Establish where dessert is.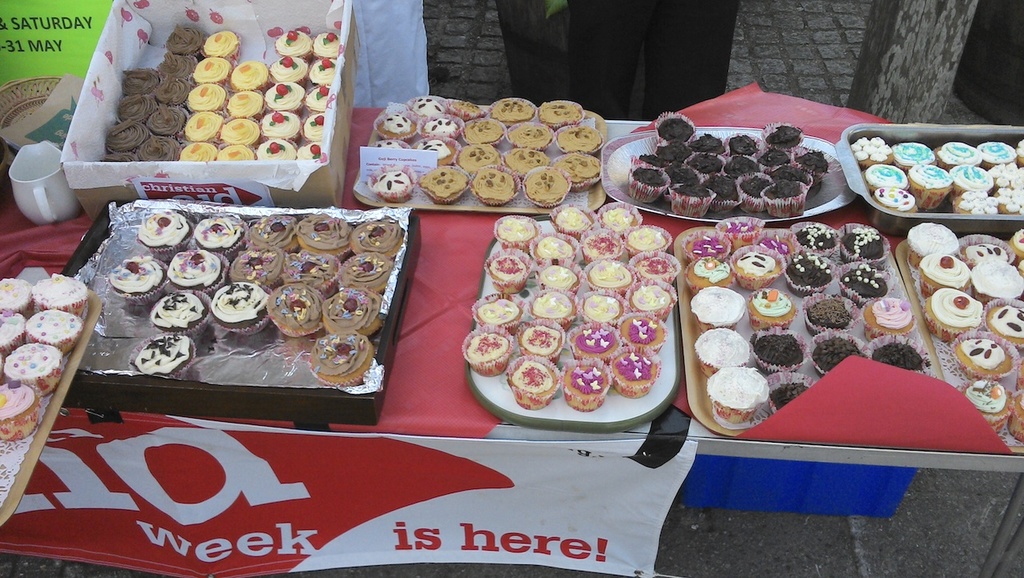
Established at 0:276:29:307.
